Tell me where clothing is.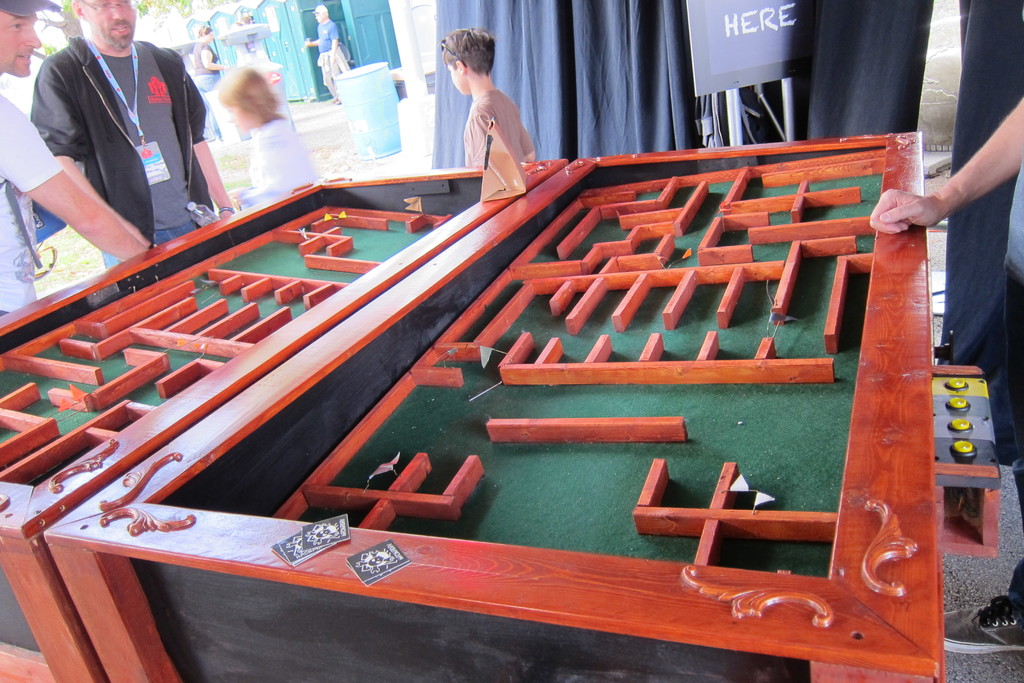
clothing is at region(976, 130, 1023, 453).
